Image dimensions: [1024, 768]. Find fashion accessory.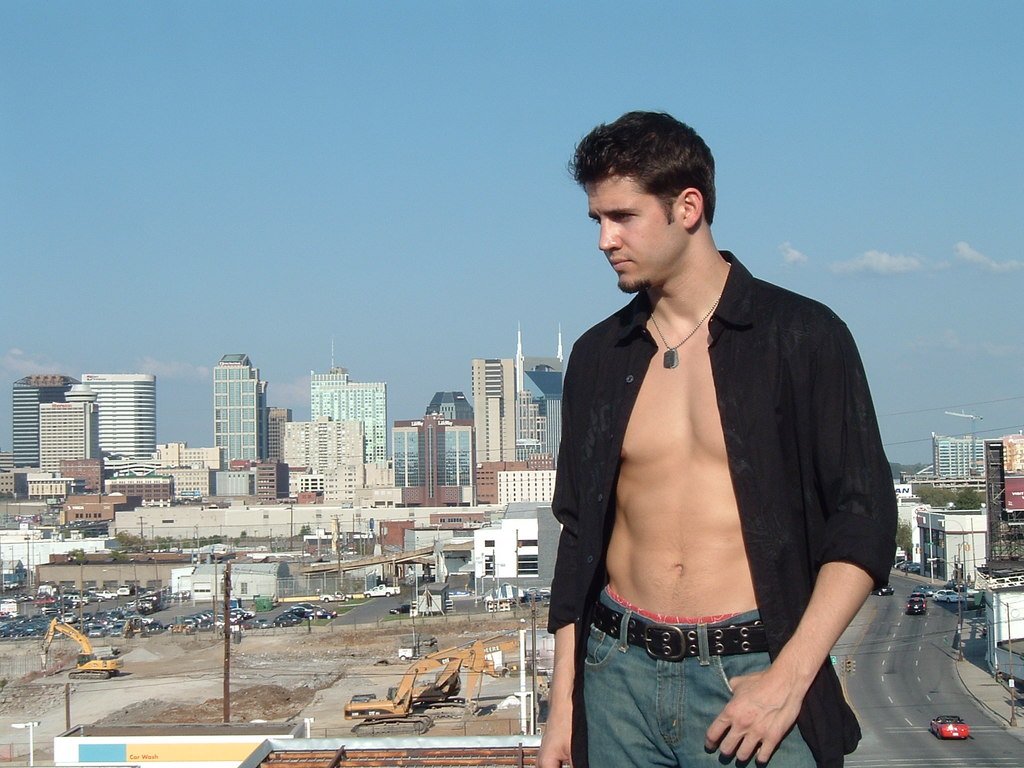
{"left": 596, "top": 606, "right": 766, "bottom": 664}.
